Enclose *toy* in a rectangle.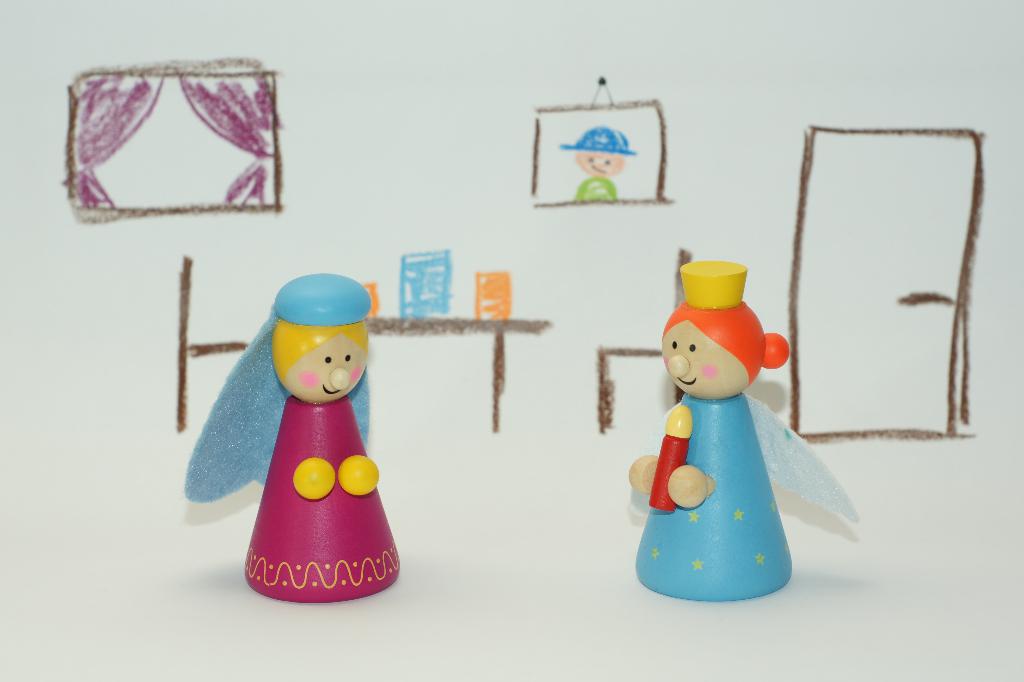
x1=630 y1=257 x2=883 y2=603.
